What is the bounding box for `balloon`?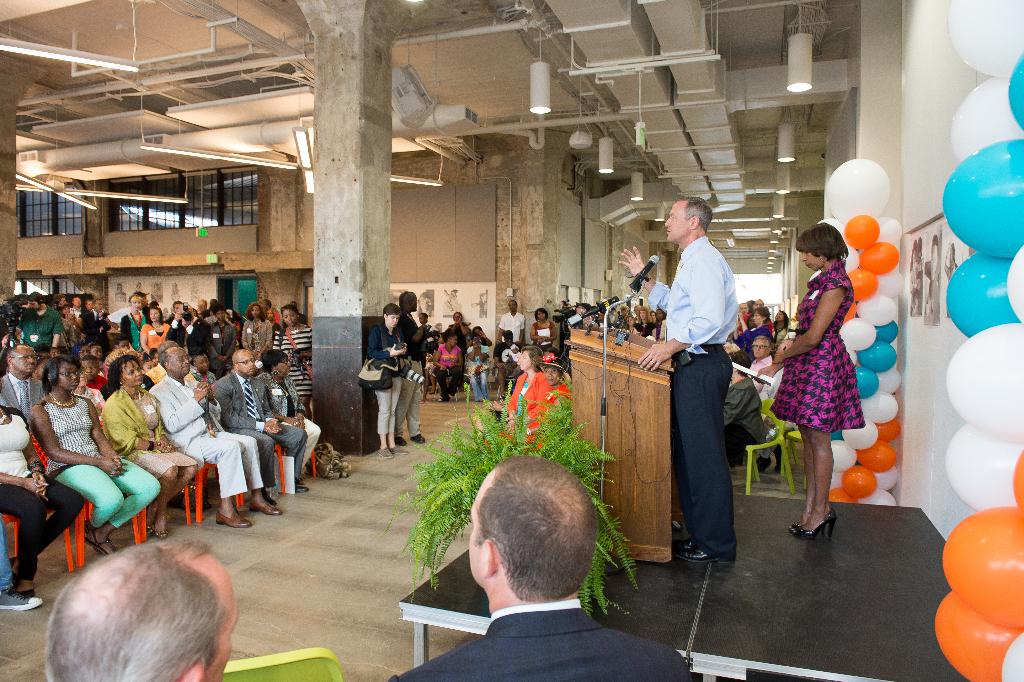
detection(861, 242, 898, 272).
